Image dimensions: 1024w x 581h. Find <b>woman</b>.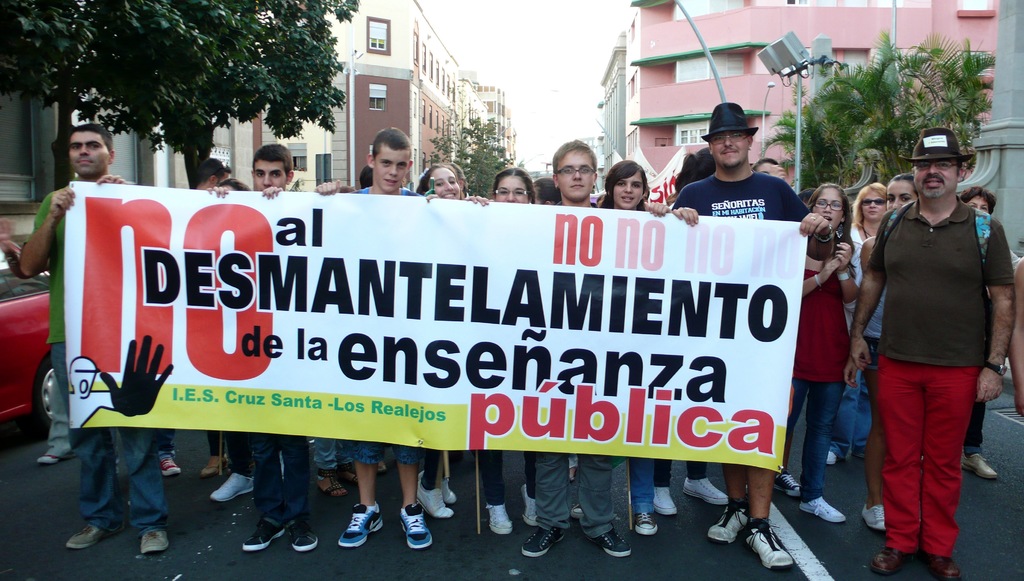
[x1=591, y1=154, x2=653, y2=544].
